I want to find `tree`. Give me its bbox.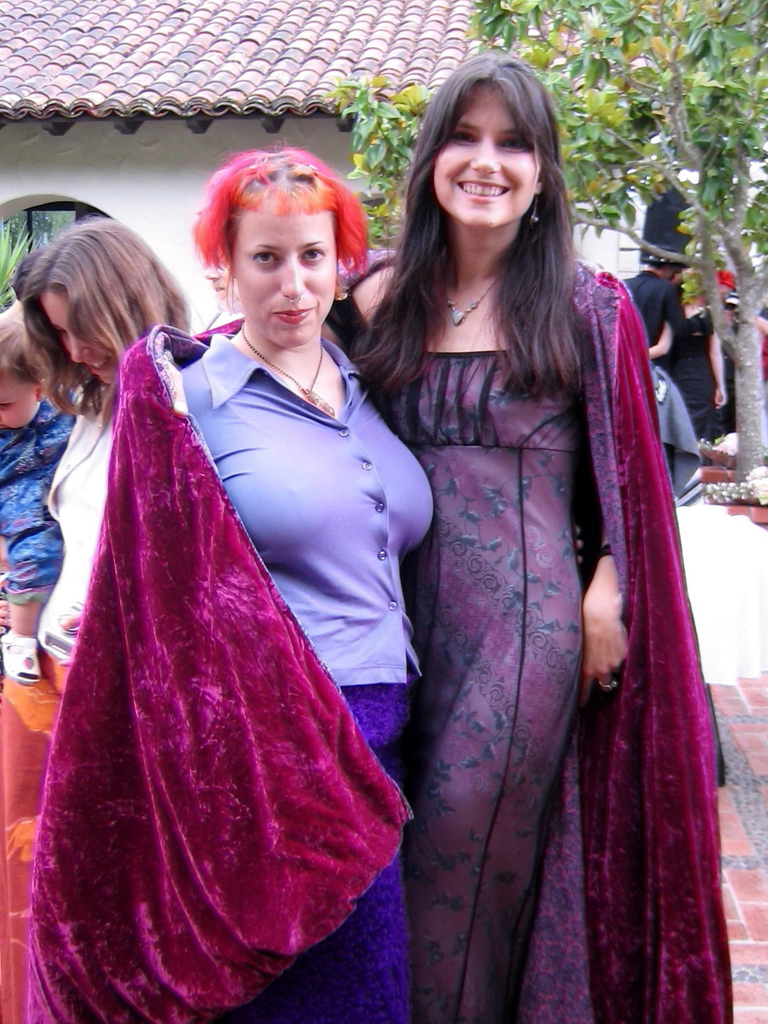
rect(318, 0, 767, 495).
